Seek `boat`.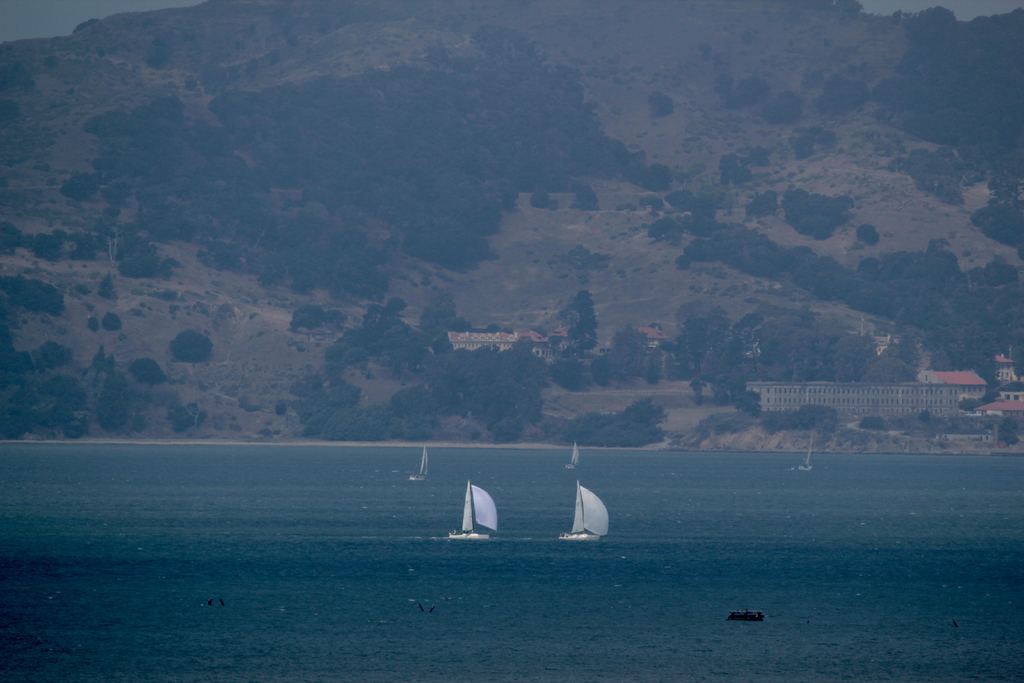
{"left": 554, "top": 464, "right": 625, "bottom": 553}.
